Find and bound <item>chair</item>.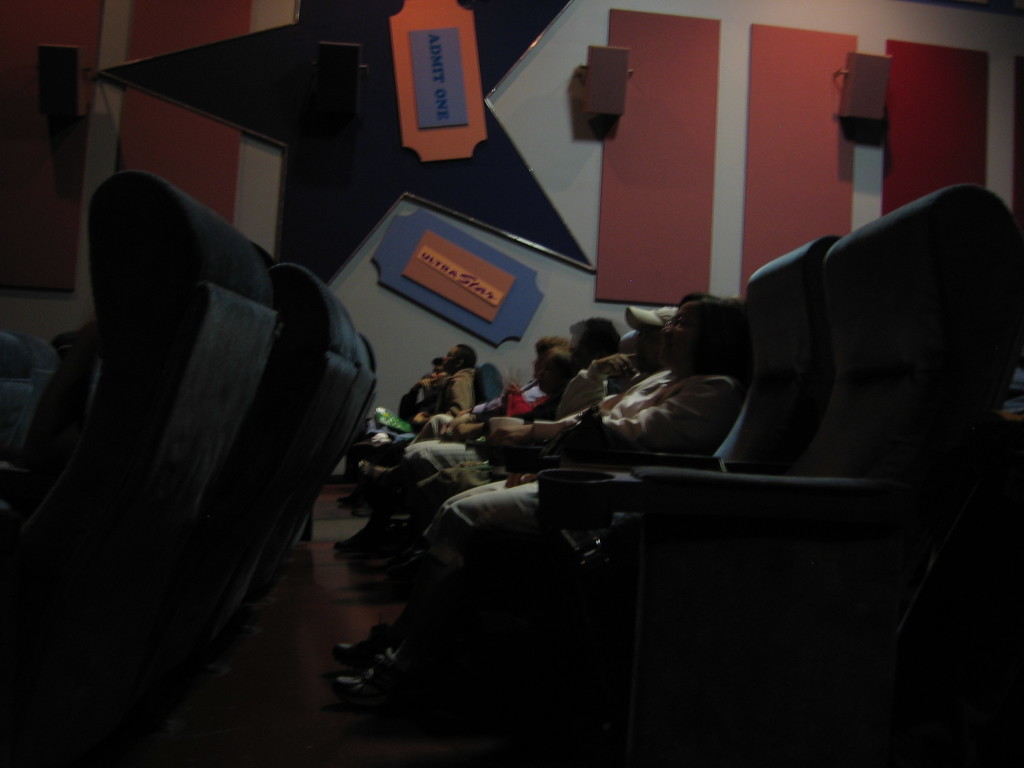
Bound: bbox=(0, 169, 288, 767).
